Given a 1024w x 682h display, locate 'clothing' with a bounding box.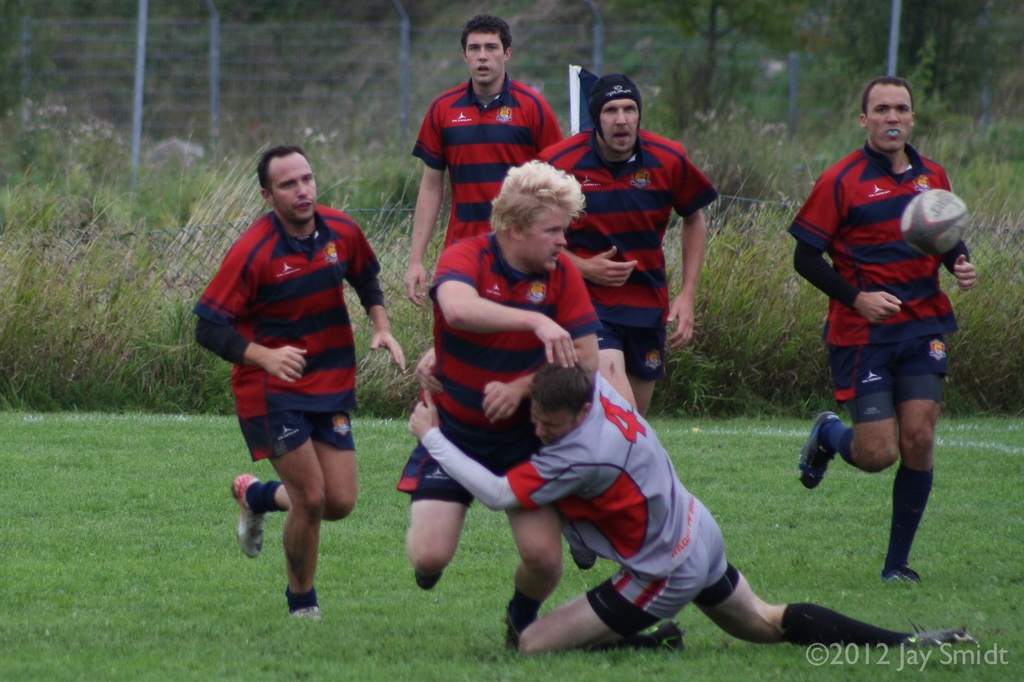
Located: x1=808, y1=113, x2=969, y2=488.
